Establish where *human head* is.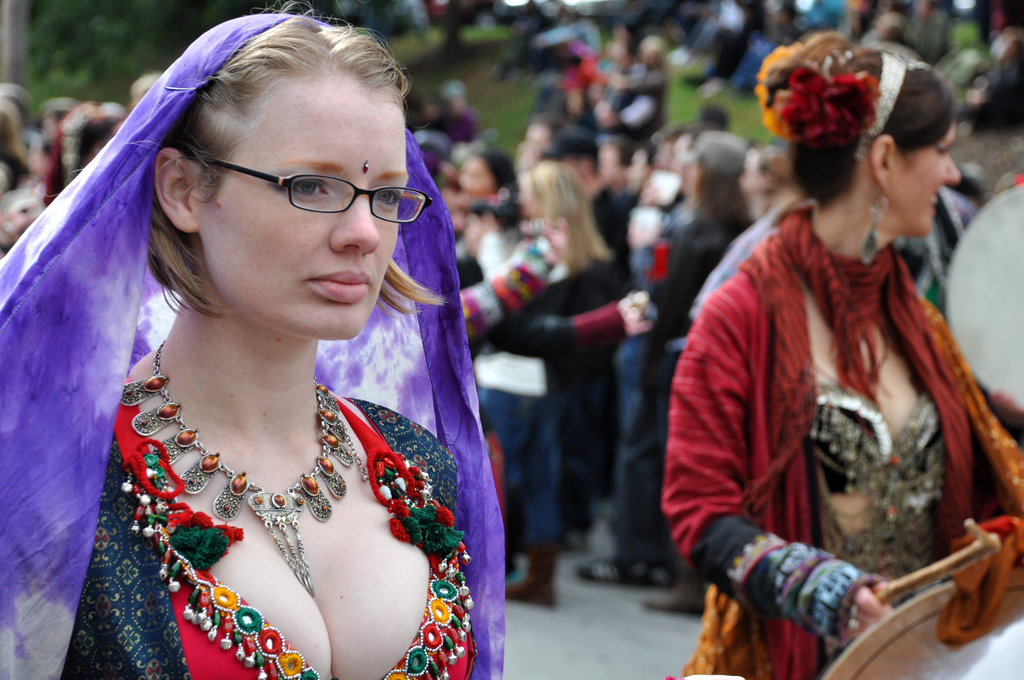
Established at 154, 14, 409, 339.
